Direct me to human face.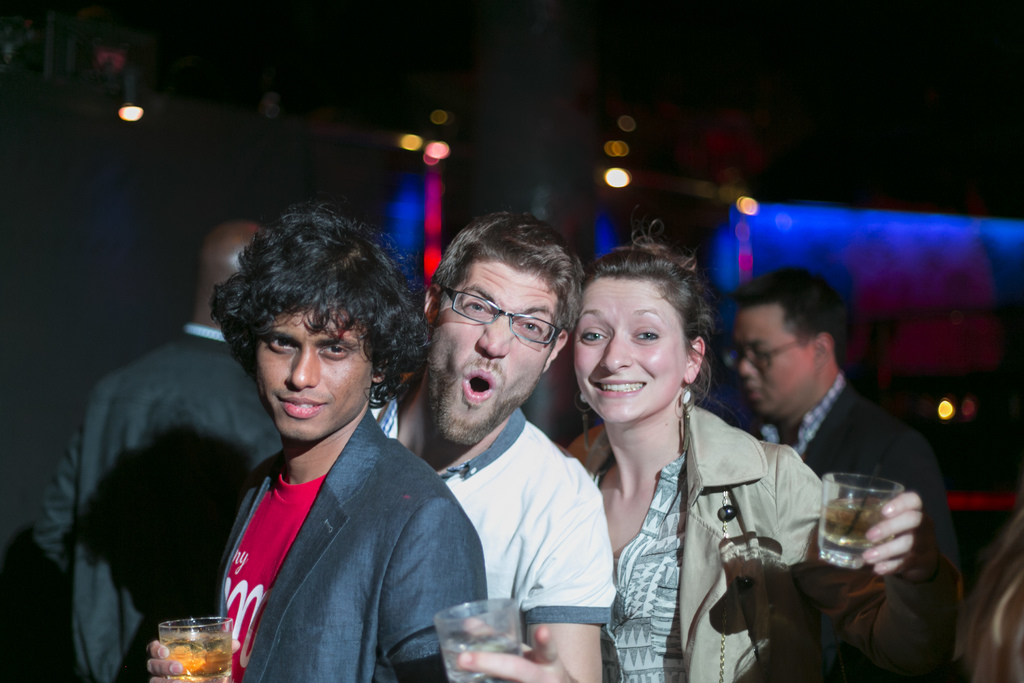
Direction: bbox(573, 276, 683, 418).
